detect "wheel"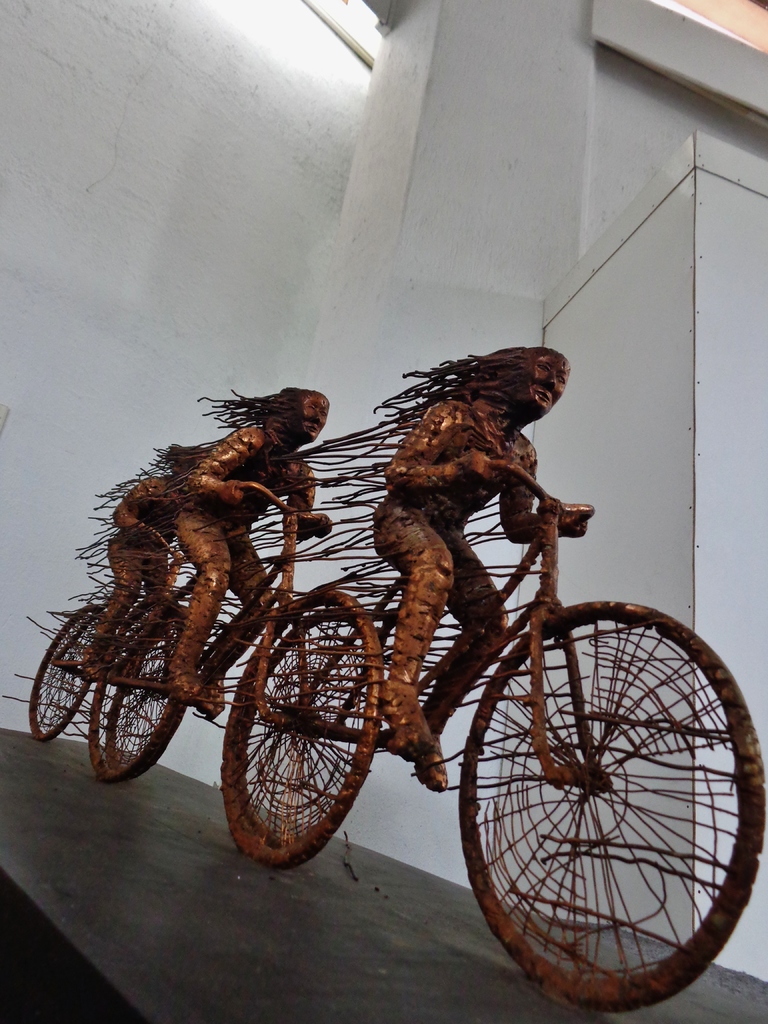
BBox(109, 605, 193, 773)
